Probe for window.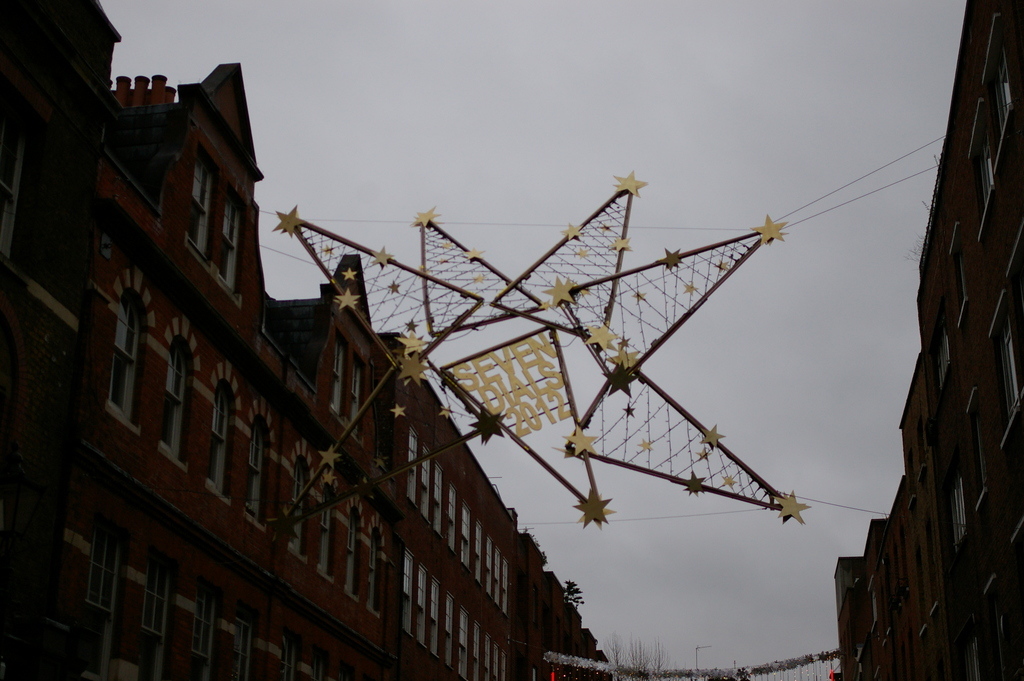
Probe result: [270, 625, 300, 680].
